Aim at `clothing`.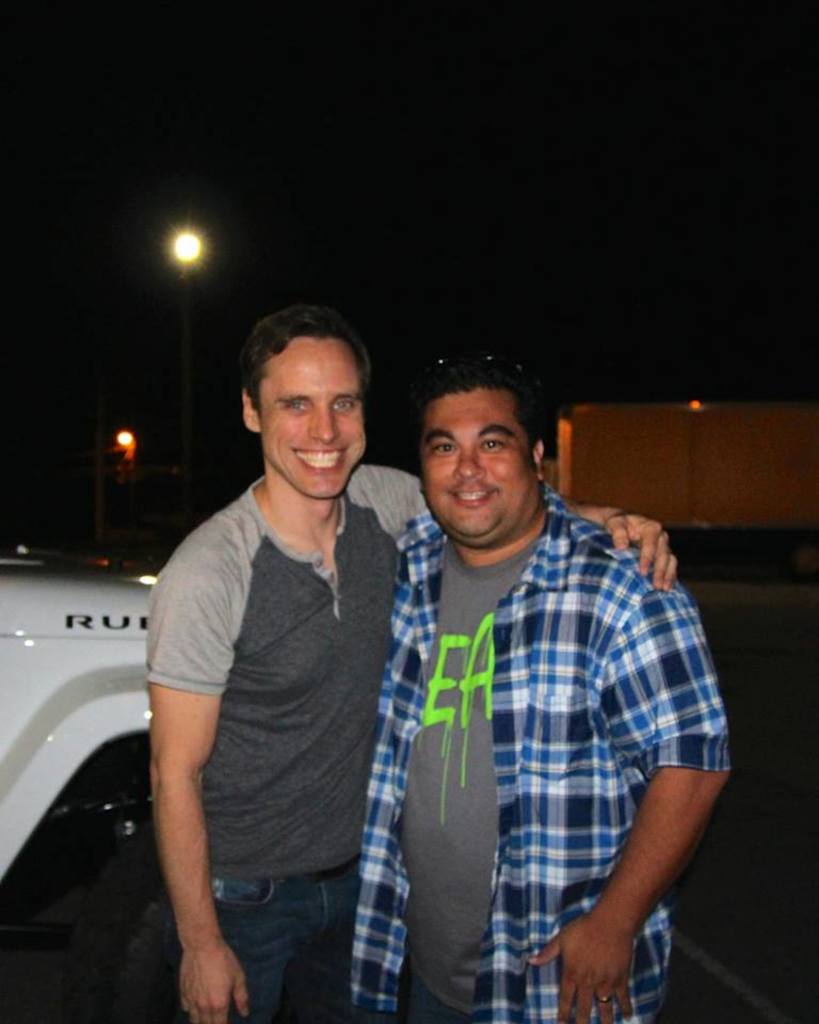
Aimed at (142,462,430,1023).
